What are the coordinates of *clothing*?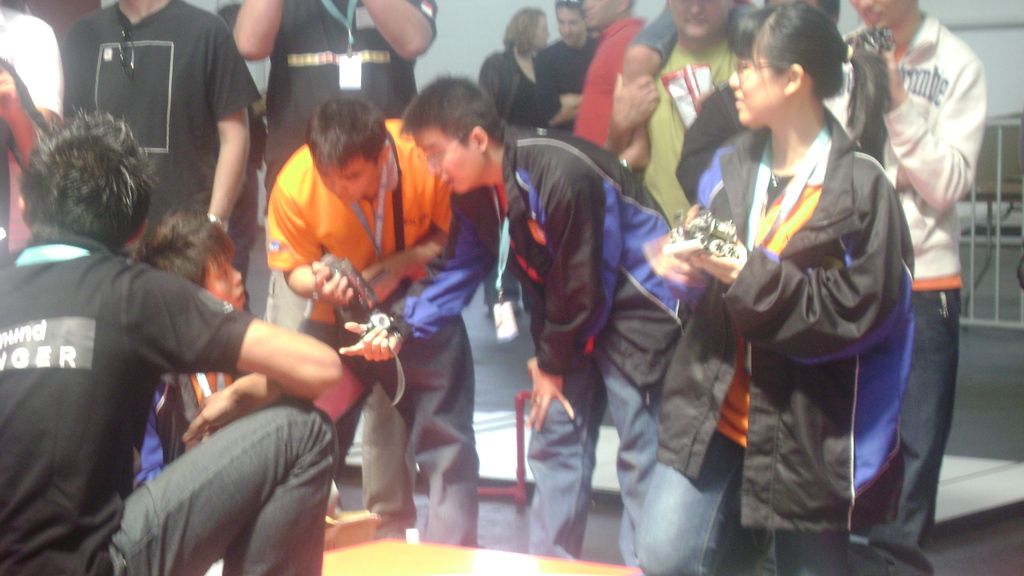
<region>60, 0, 268, 275</region>.
